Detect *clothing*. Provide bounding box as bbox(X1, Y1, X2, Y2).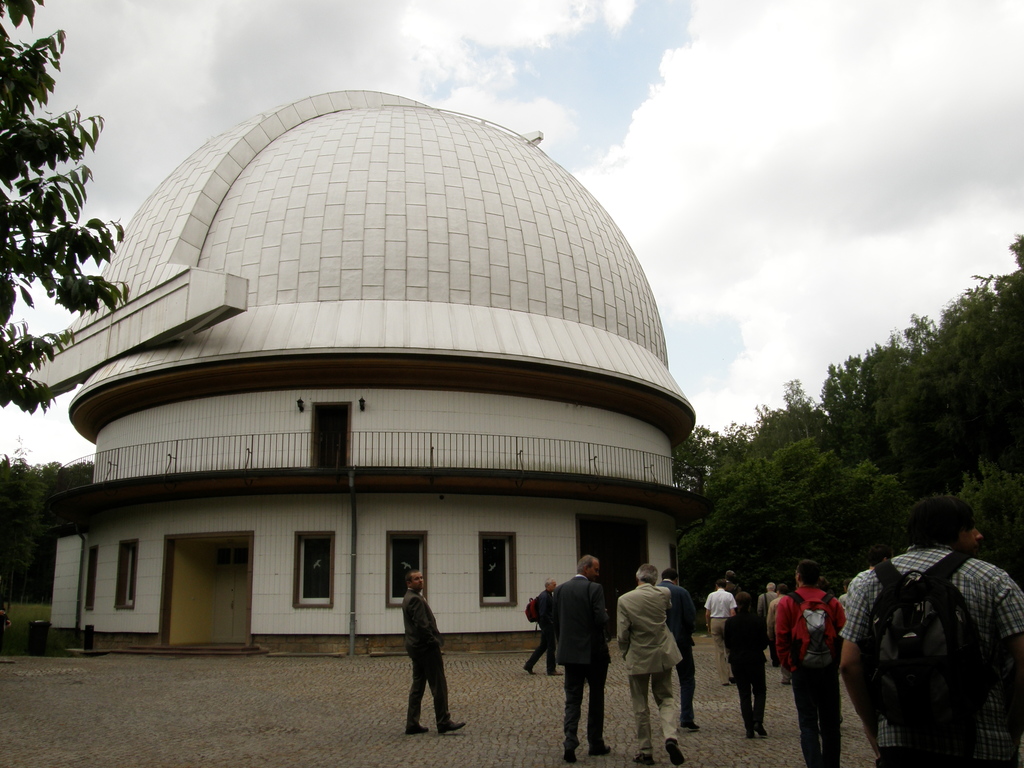
bbox(660, 576, 694, 709).
